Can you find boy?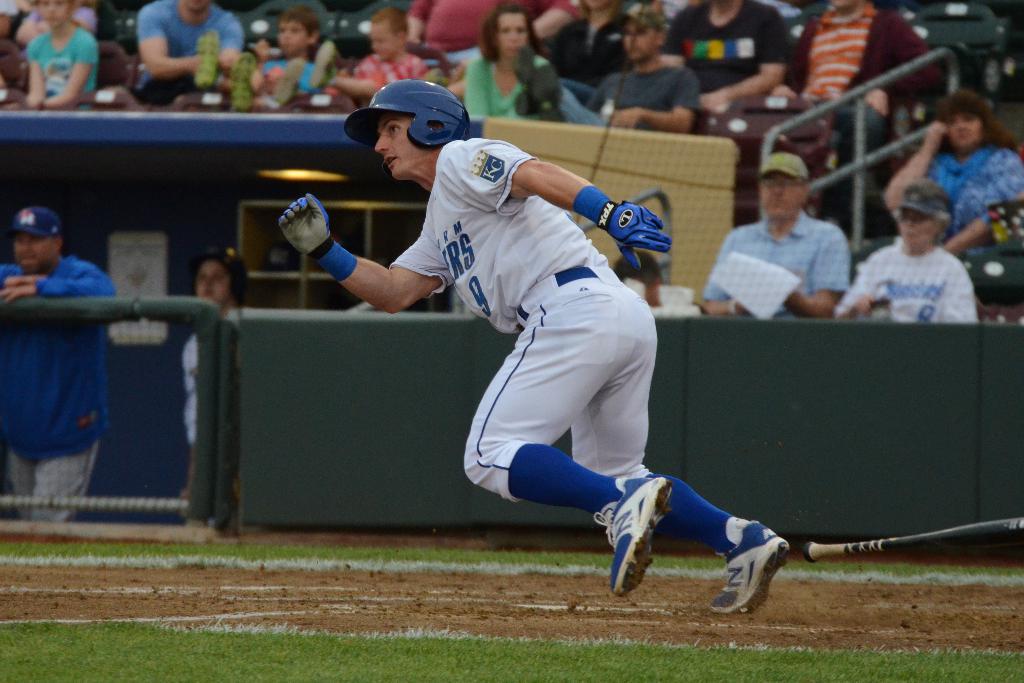
Yes, bounding box: bbox=[272, 5, 429, 115].
